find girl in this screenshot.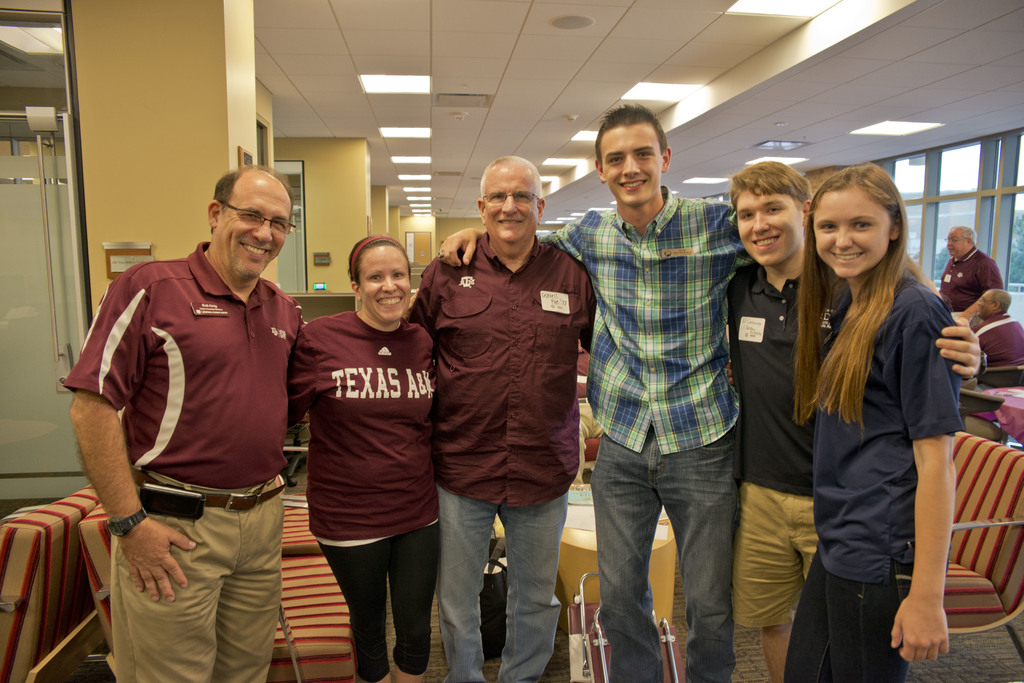
The bounding box for girl is pyautogui.locateOnScreen(793, 162, 970, 682).
